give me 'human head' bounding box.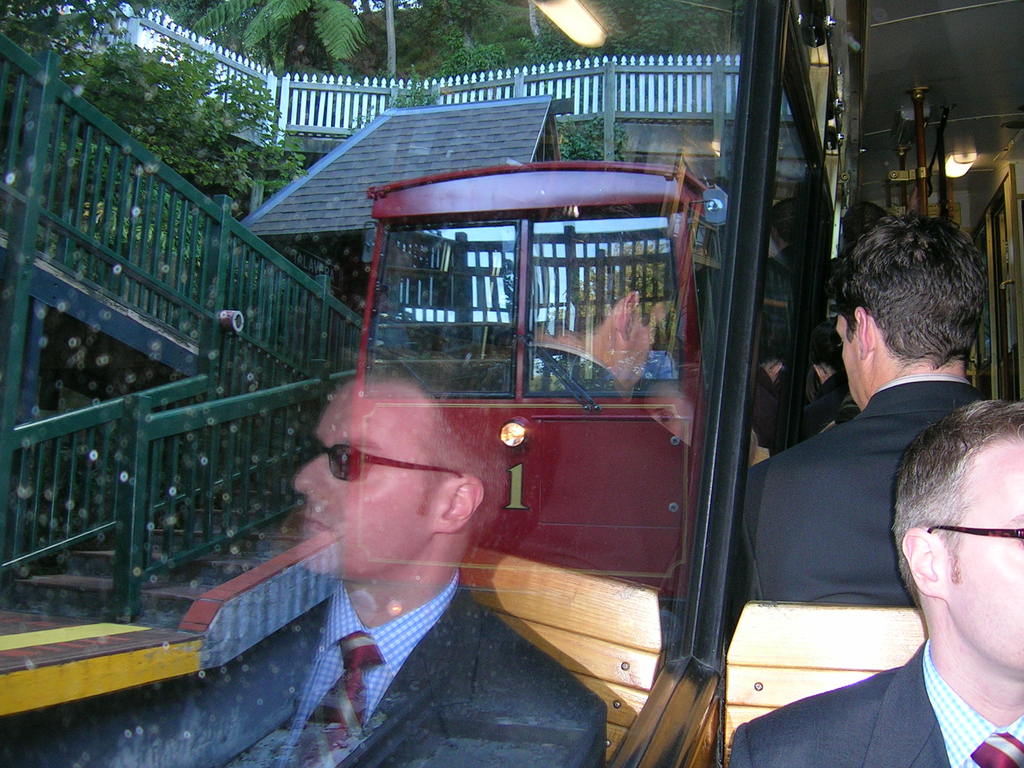
[891,406,1023,680].
